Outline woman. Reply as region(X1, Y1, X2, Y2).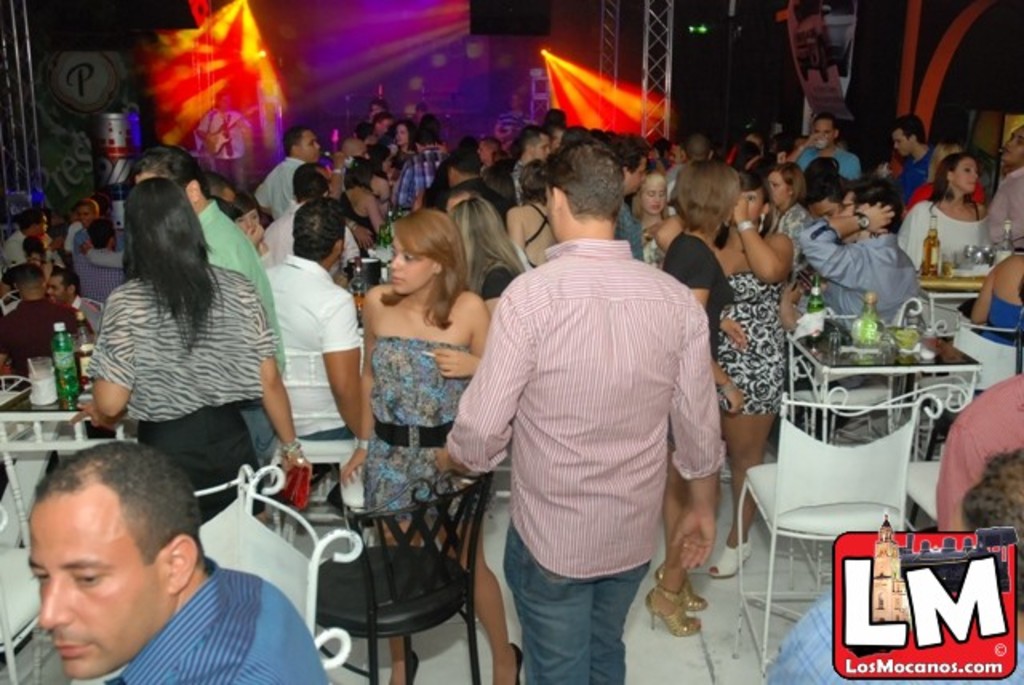
region(779, 110, 862, 182).
